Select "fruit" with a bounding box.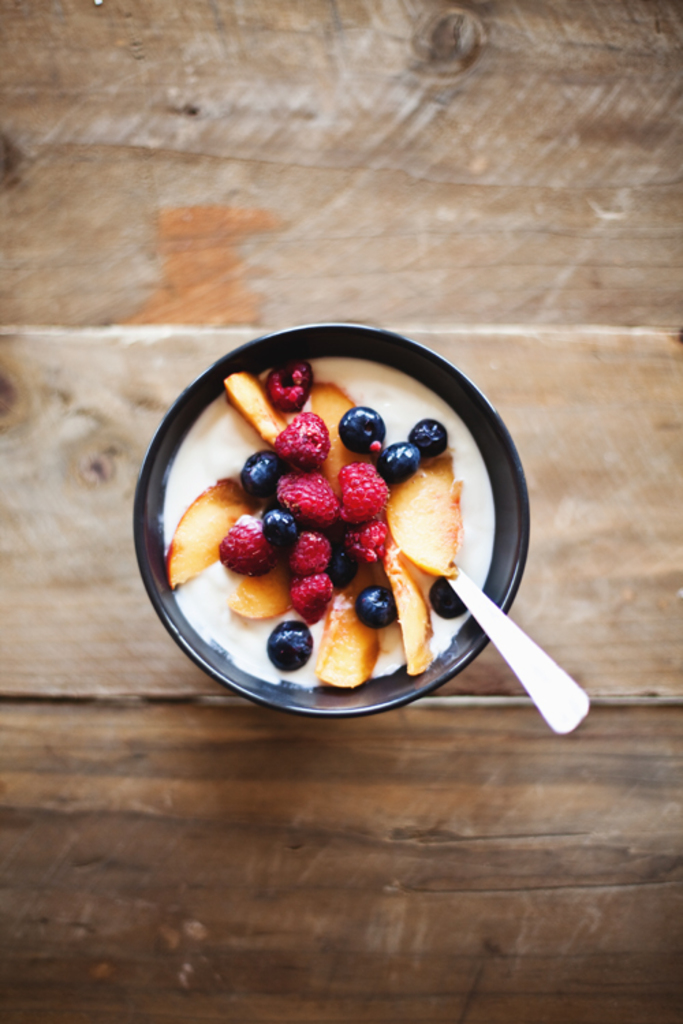
(x1=287, y1=571, x2=340, y2=621).
